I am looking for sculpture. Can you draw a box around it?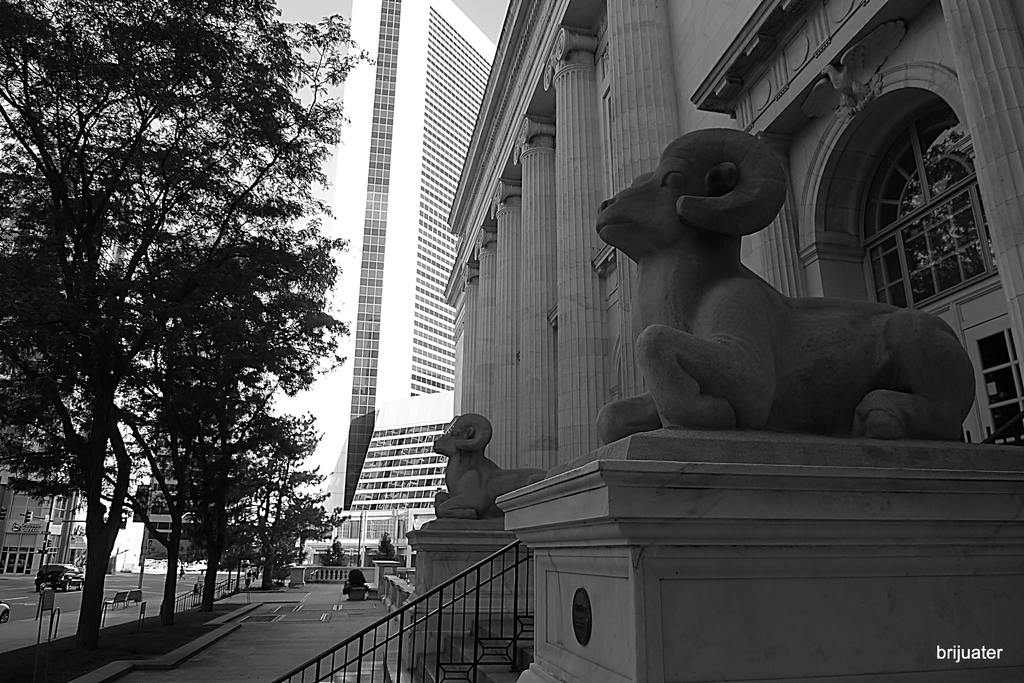
Sure, the bounding box is [left=428, top=414, right=543, bottom=541].
